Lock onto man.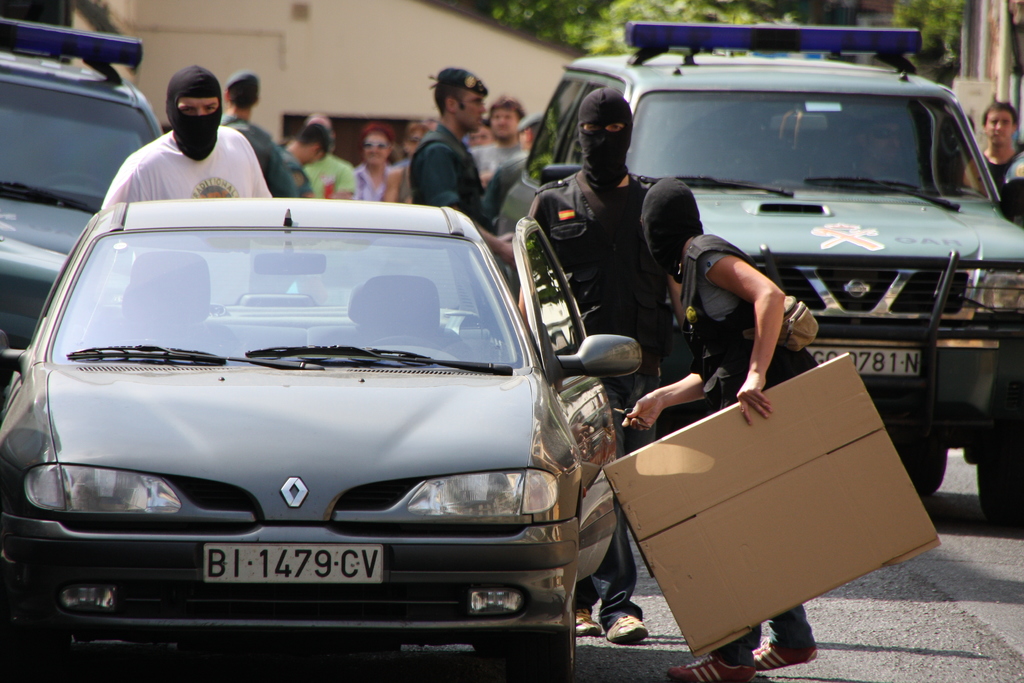
Locked: (left=470, top=95, right=529, bottom=183).
